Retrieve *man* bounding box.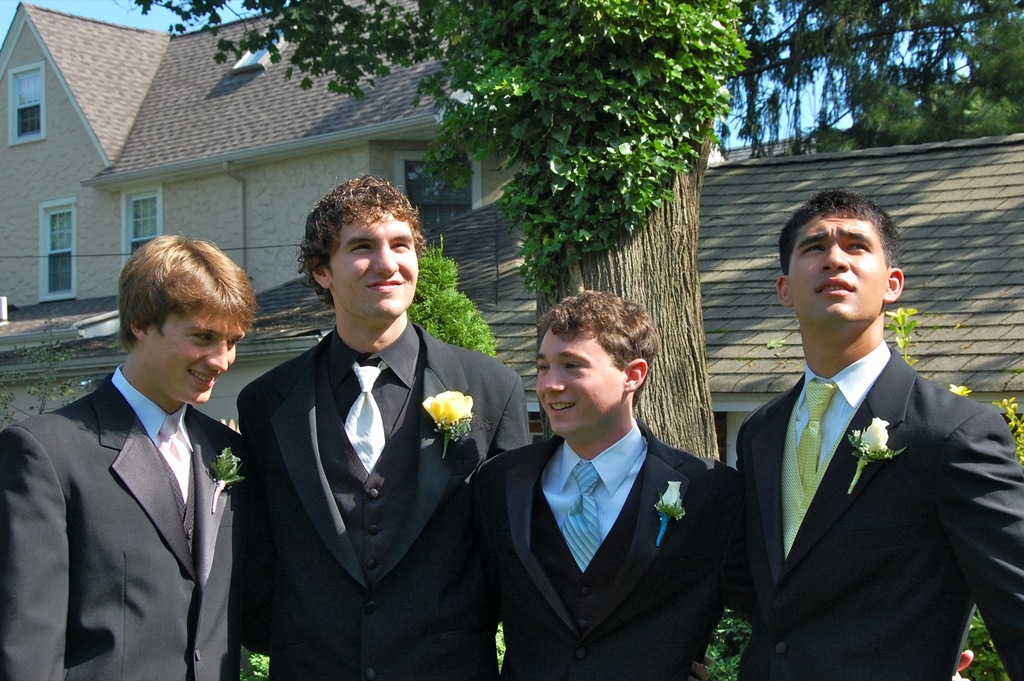
Bounding box: <bbox>232, 175, 529, 680</bbox>.
